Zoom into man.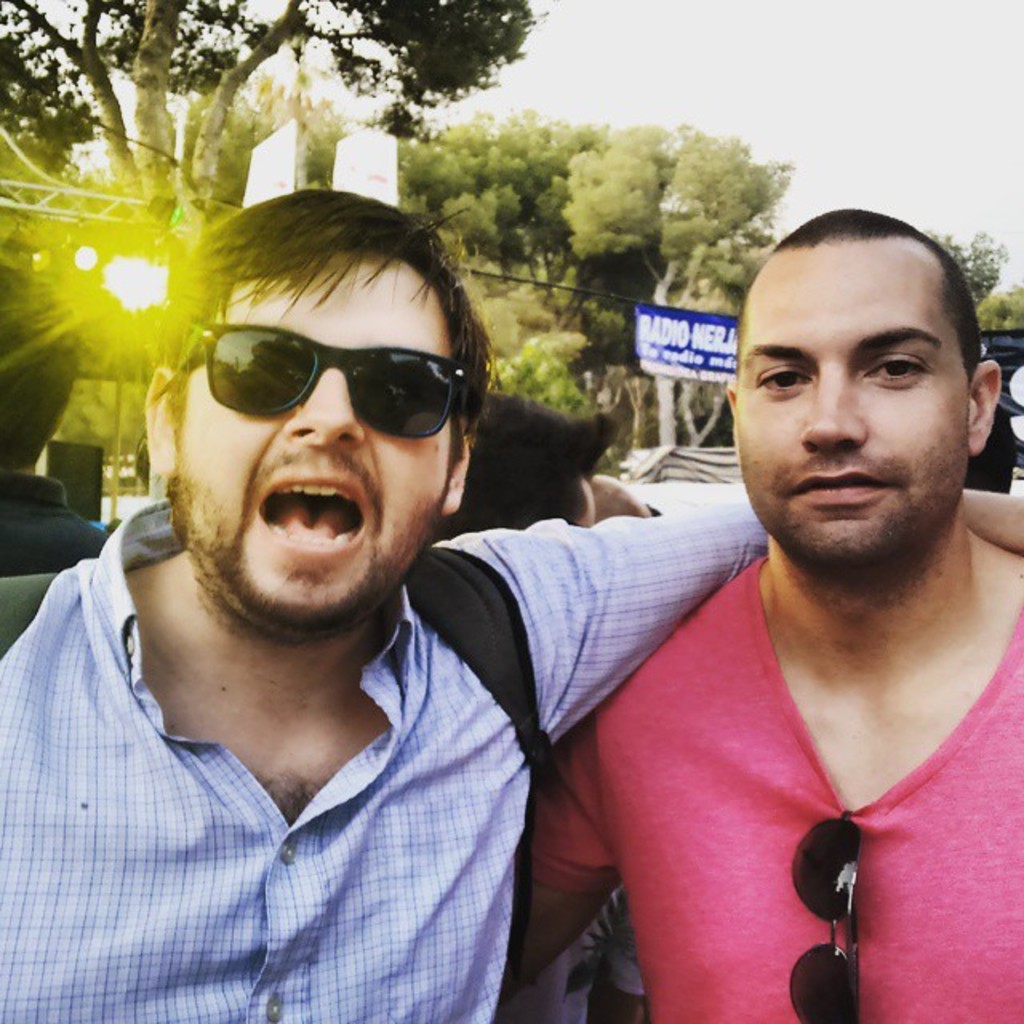
Zoom target: bbox=[0, 178, 1022, 1022].
